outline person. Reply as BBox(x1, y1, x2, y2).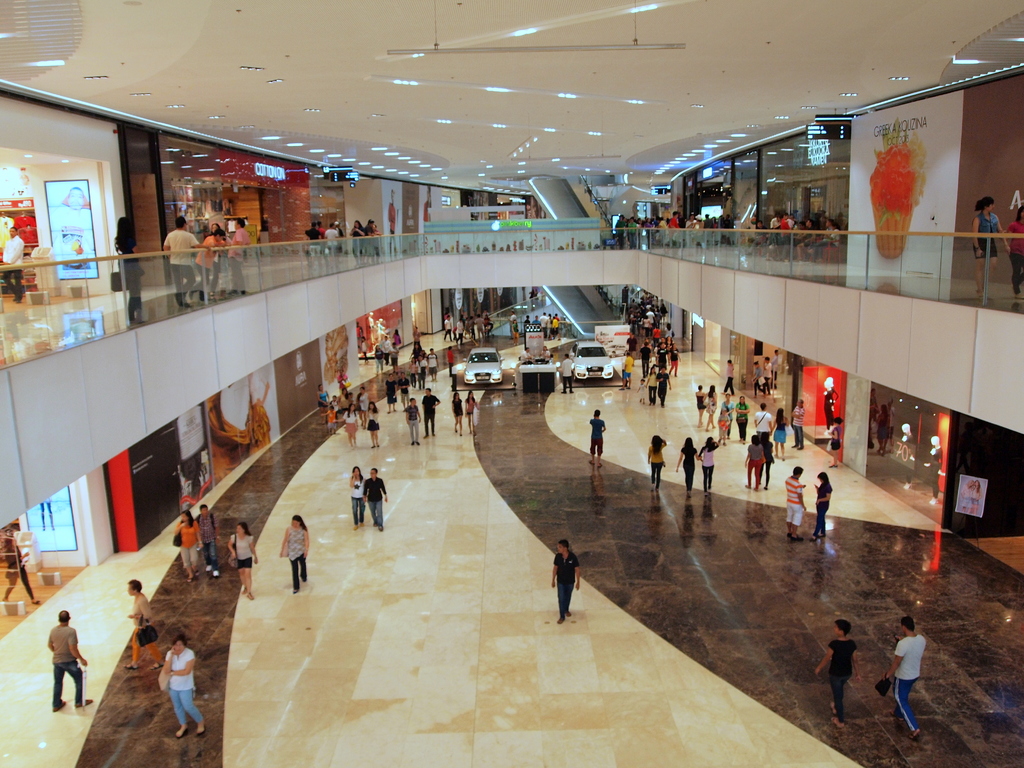
BBox(772, 408, 790, 458).
